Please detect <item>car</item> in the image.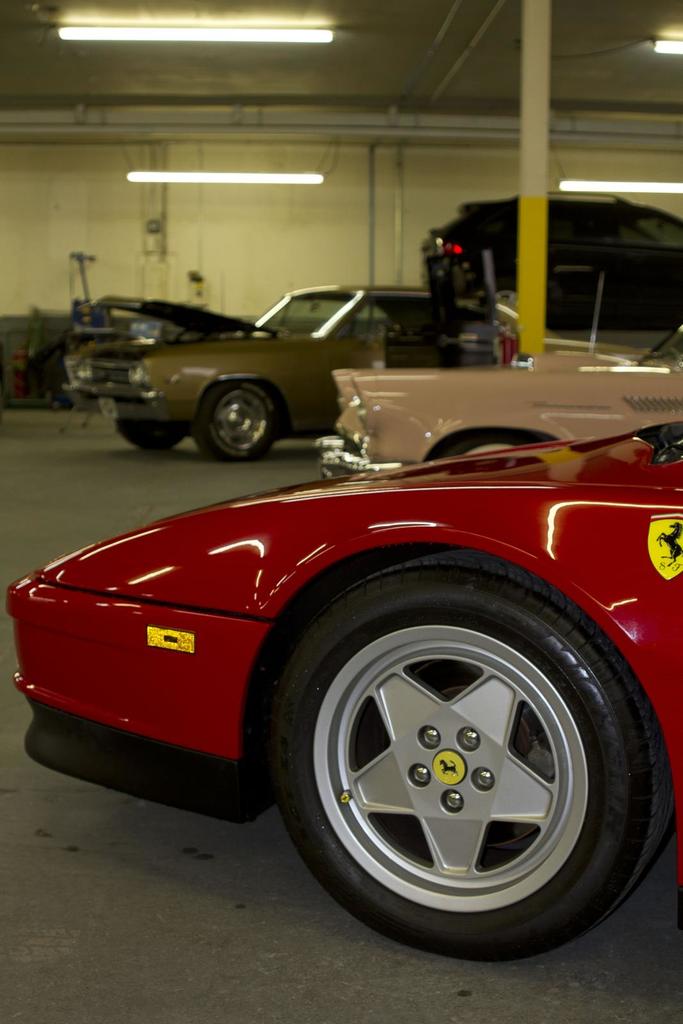
421,191,682,332.
